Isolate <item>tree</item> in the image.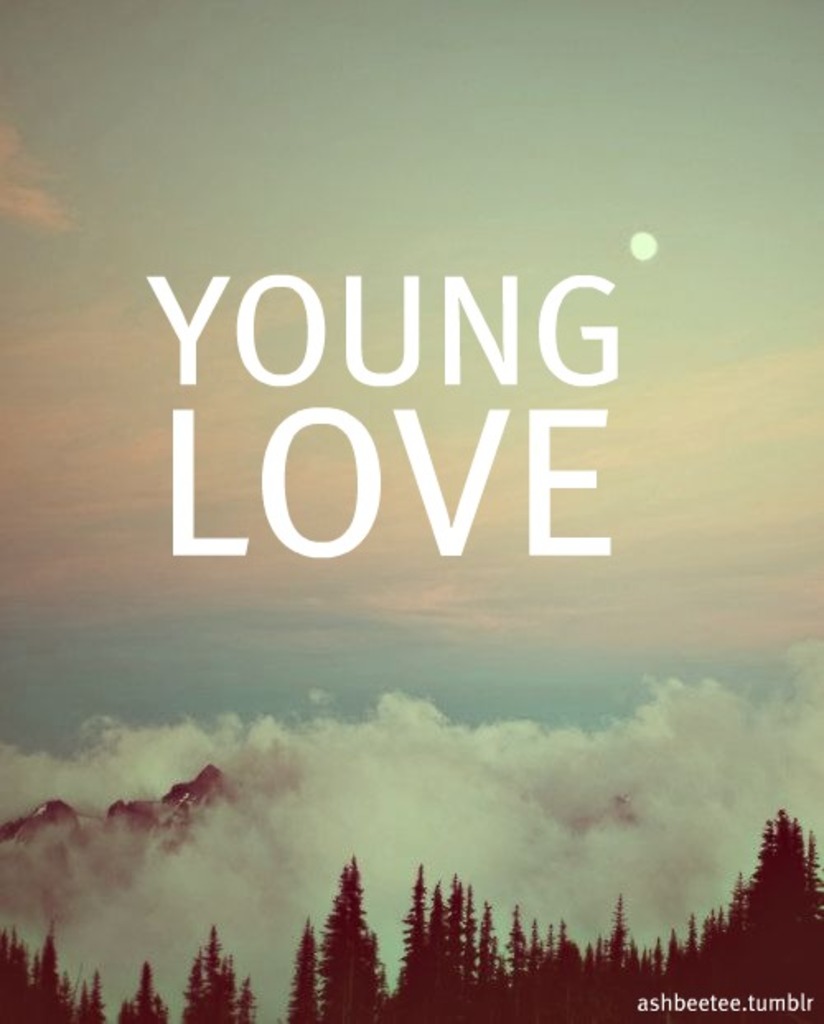
Isolated region: x1=180, y1=956, x2=201, y2=1022.
